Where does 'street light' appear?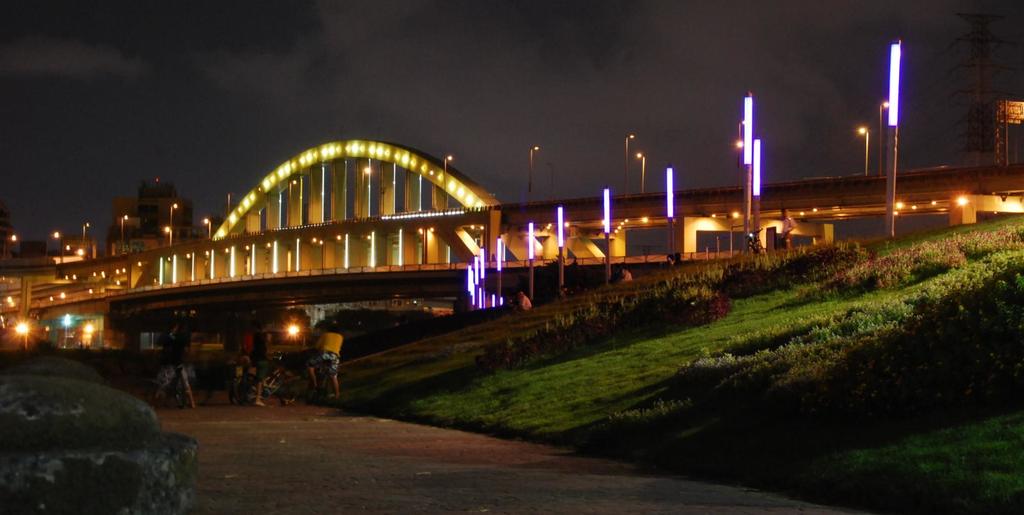
Appears at 0, 231, 19, 266.
